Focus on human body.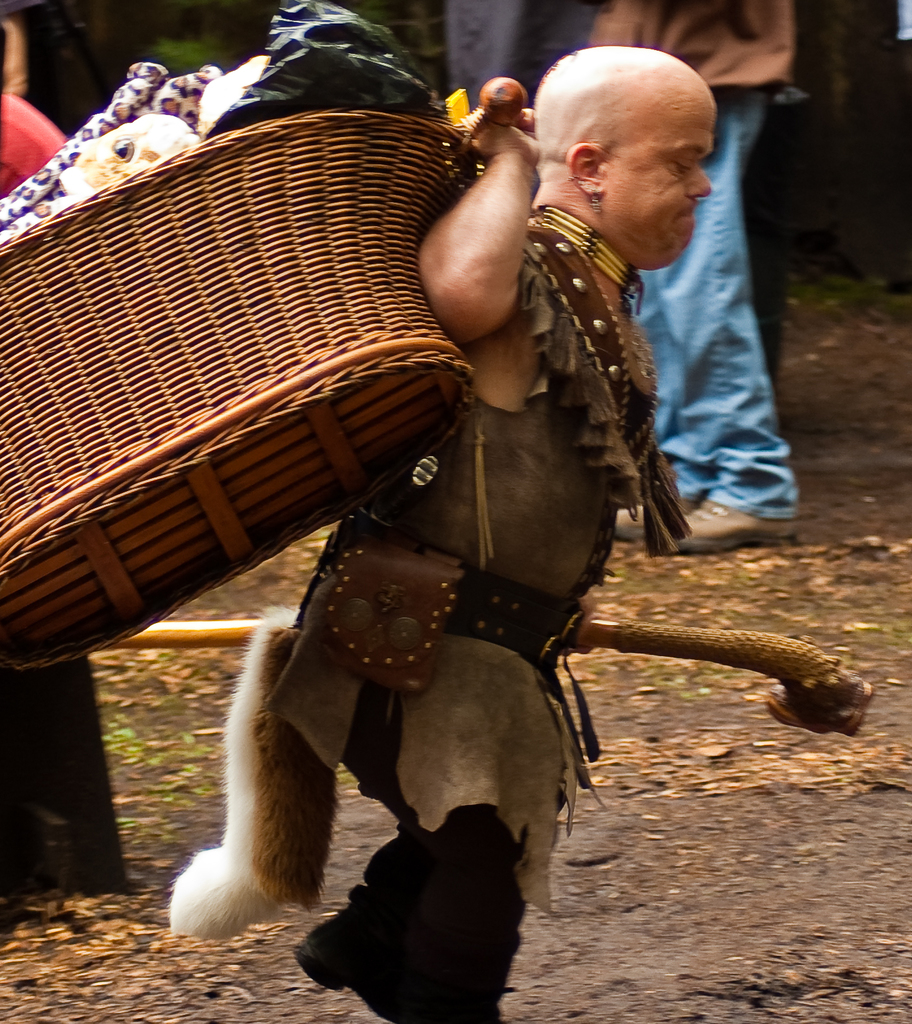
Focused at <box>285,41,721,1023</box>.
